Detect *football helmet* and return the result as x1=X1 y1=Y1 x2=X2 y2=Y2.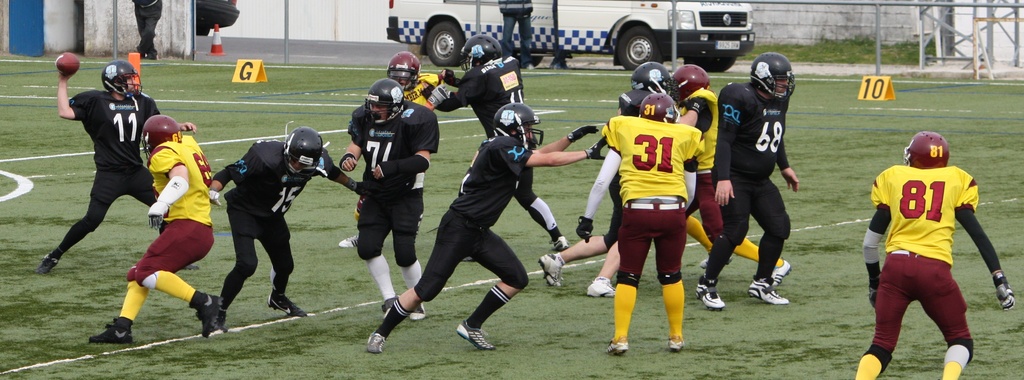
x1=100 y1=53 x2=148 y2=103.
